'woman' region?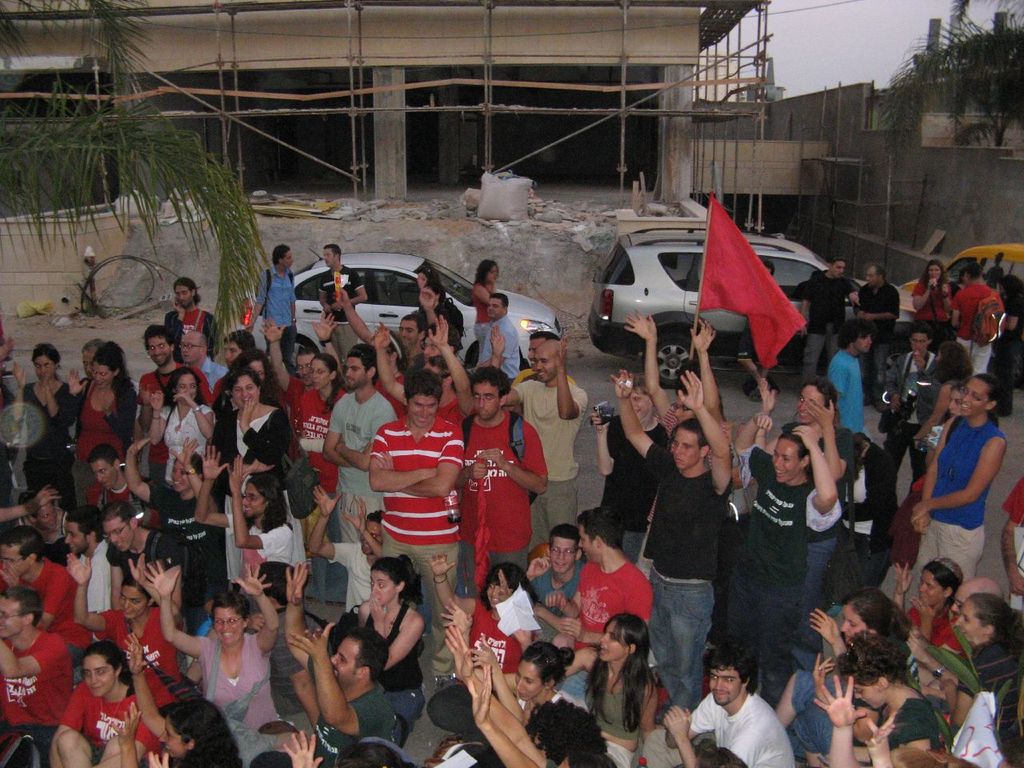
x1=559 y1=611 x2=661 y2=766
